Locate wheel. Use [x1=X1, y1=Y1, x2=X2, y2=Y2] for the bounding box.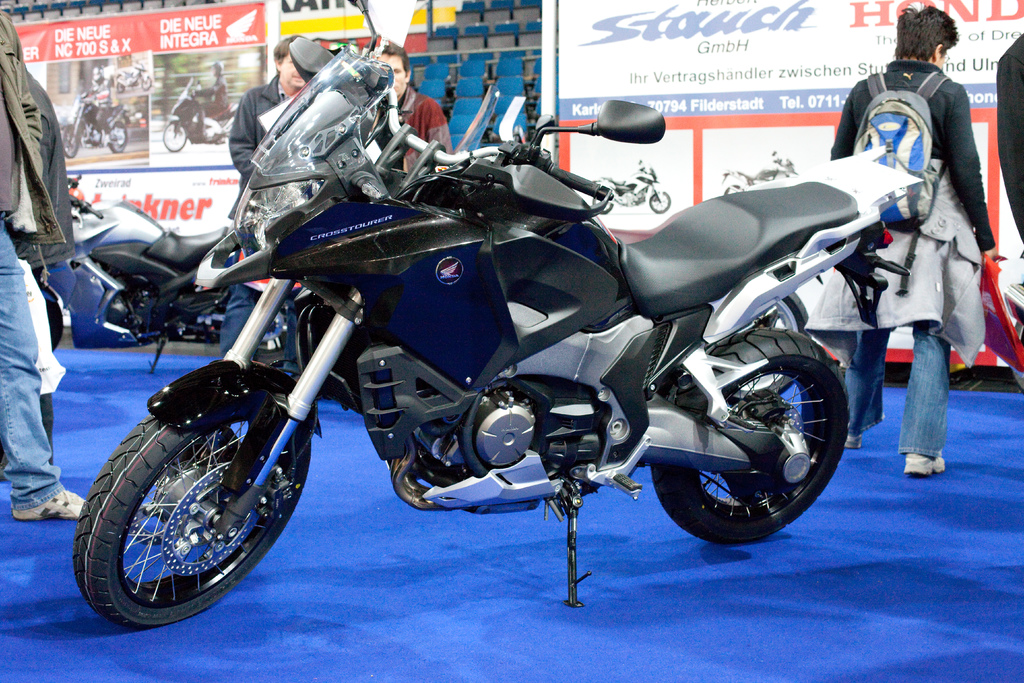
[x1=649, y1=191, x2=670, y2=213].
